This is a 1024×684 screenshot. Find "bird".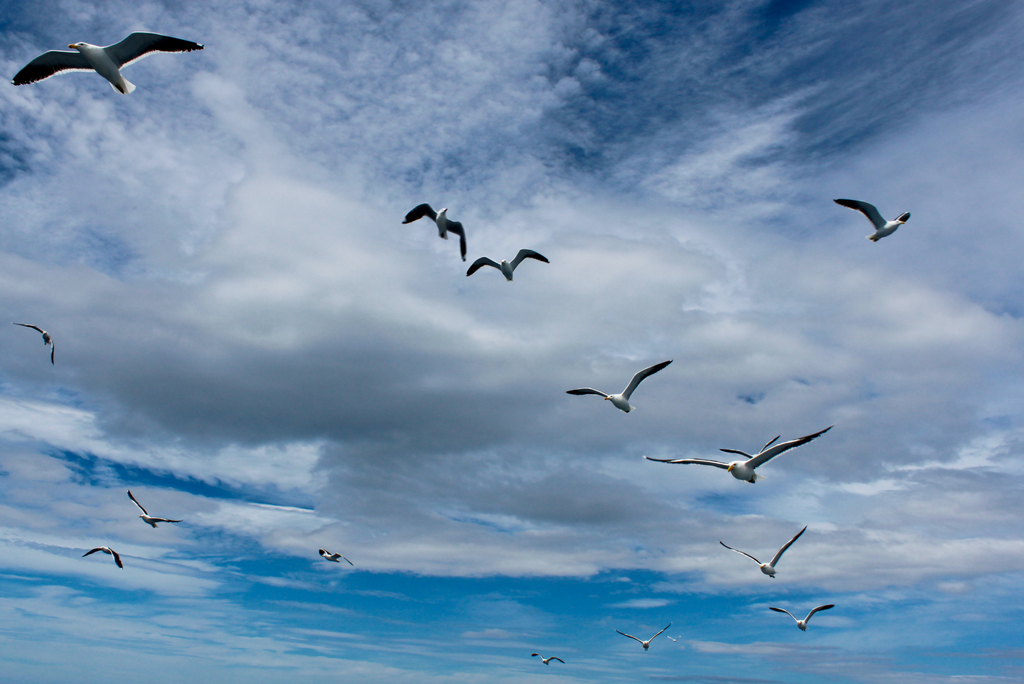
Bounding box: [left=825, top=195, right=909, bottom=248].
